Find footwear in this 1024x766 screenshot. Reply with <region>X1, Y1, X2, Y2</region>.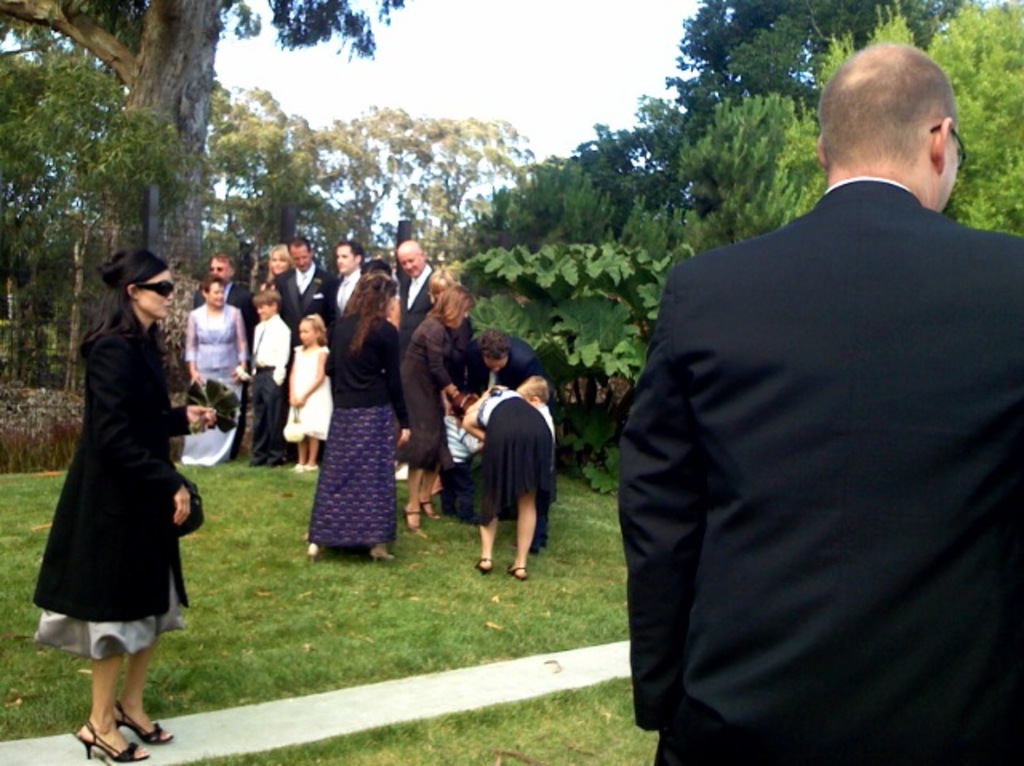
<region>510, 560, 530, 574</region>.
